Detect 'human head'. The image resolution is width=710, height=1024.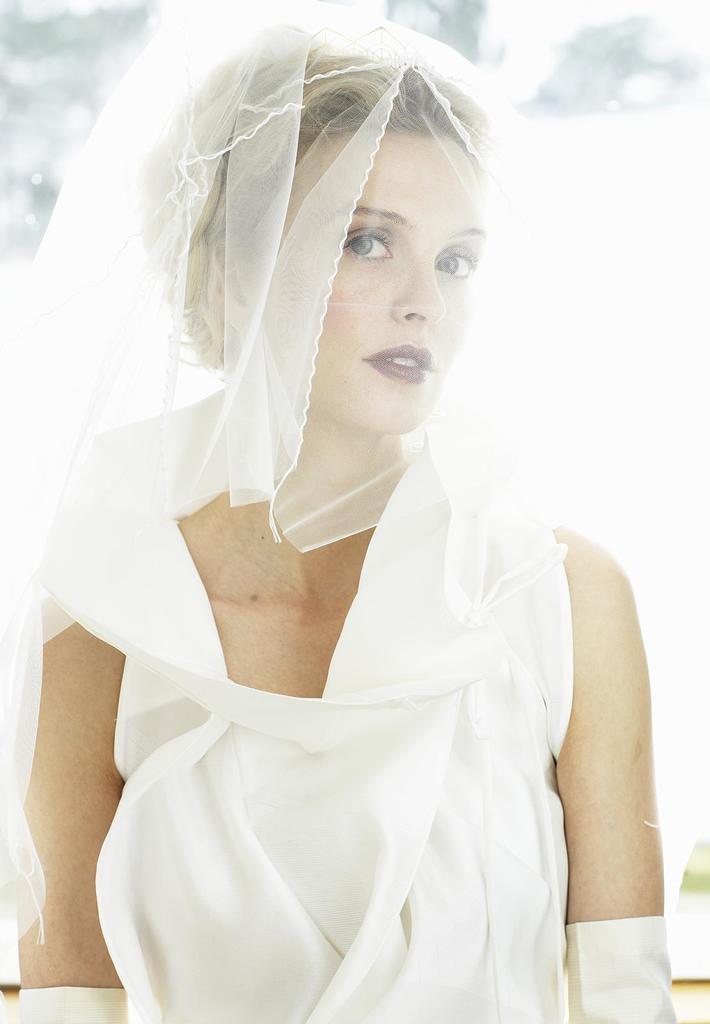
x1=172 y1=49 x2=502 y2=460.
